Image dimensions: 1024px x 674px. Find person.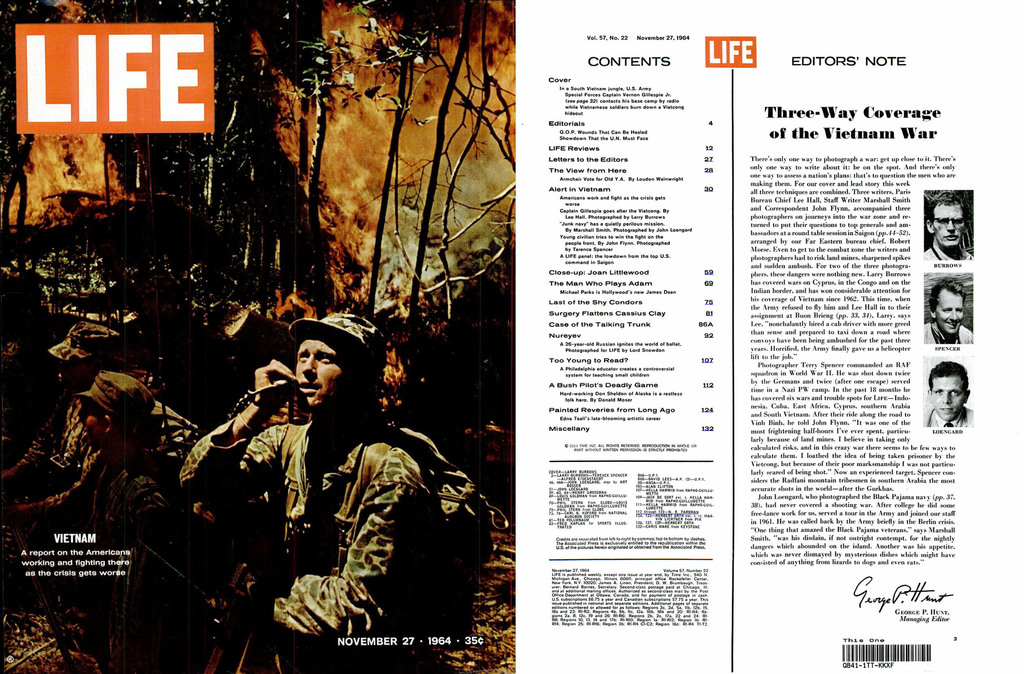
left=10, top=371, right=180, bottom=673.
